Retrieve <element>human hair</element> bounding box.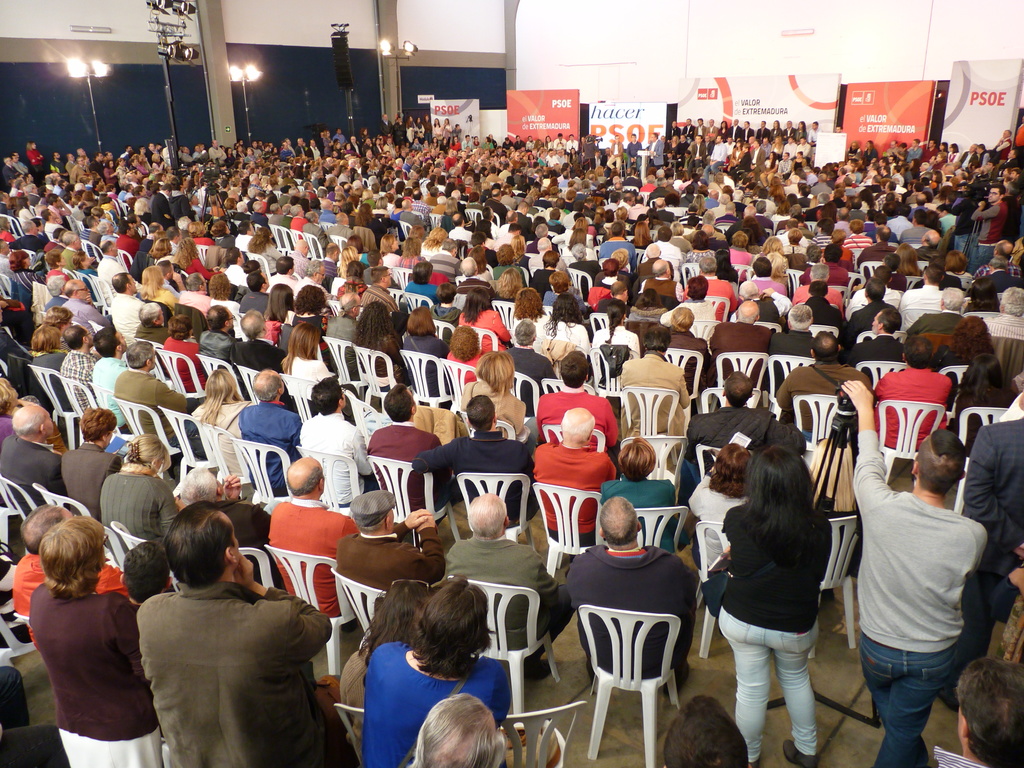
Bounding box: bbox=[335, 247, 364, 276].
